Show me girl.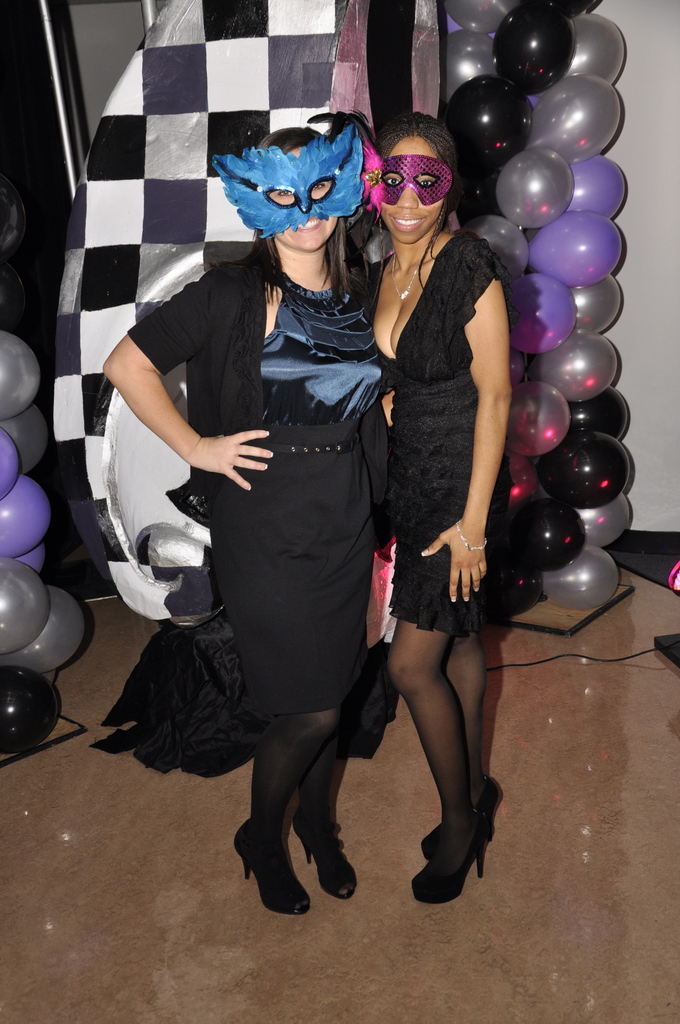
girl is here: (left=99, top=122, right=382, bottom=916).
